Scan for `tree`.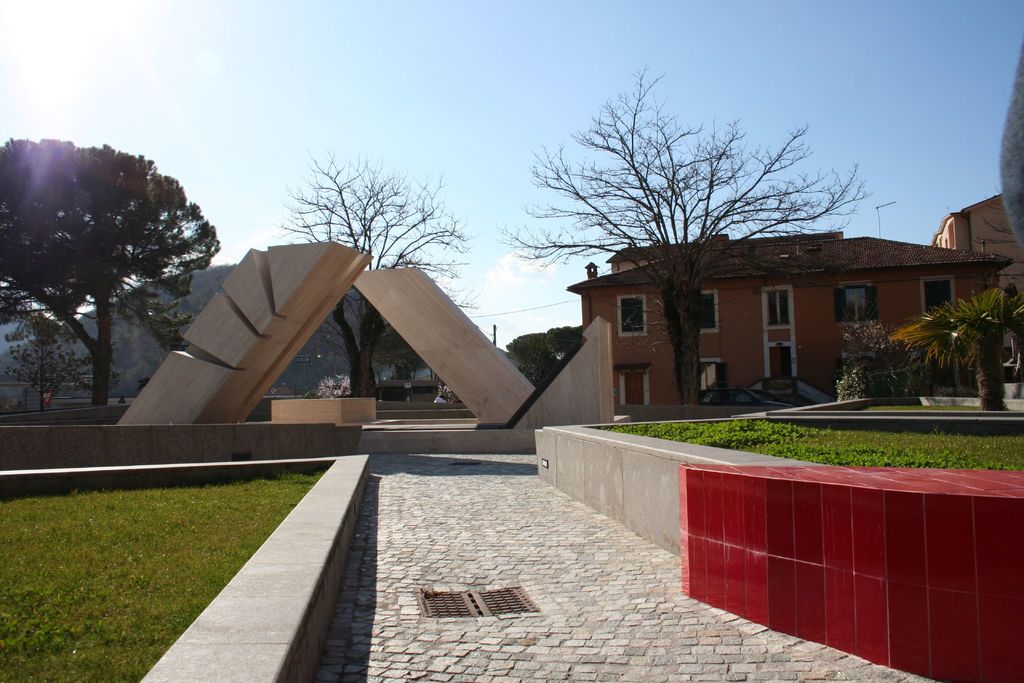
Scan result: left=5, top=315, right=123, bottom=409.
